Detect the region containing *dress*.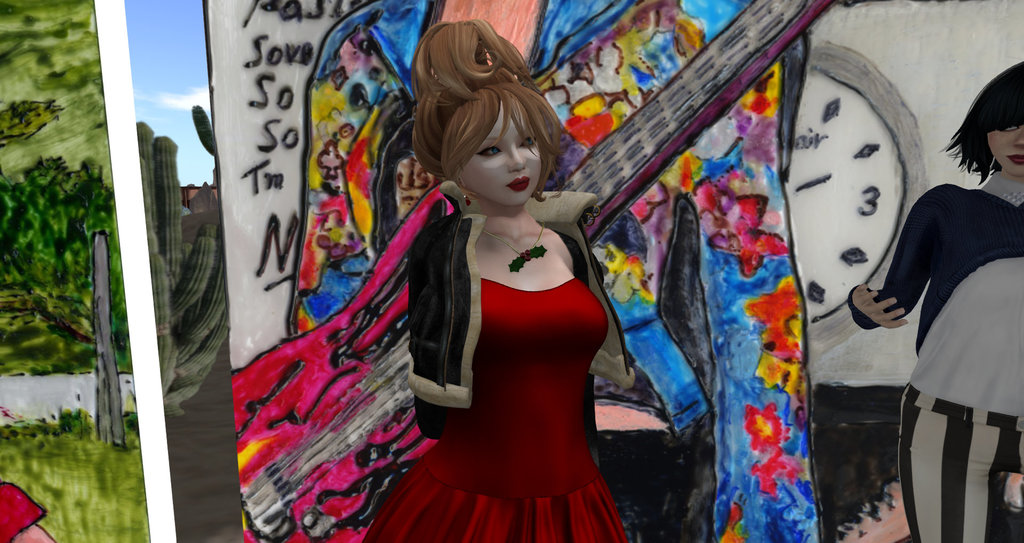
362,272,634,542.
